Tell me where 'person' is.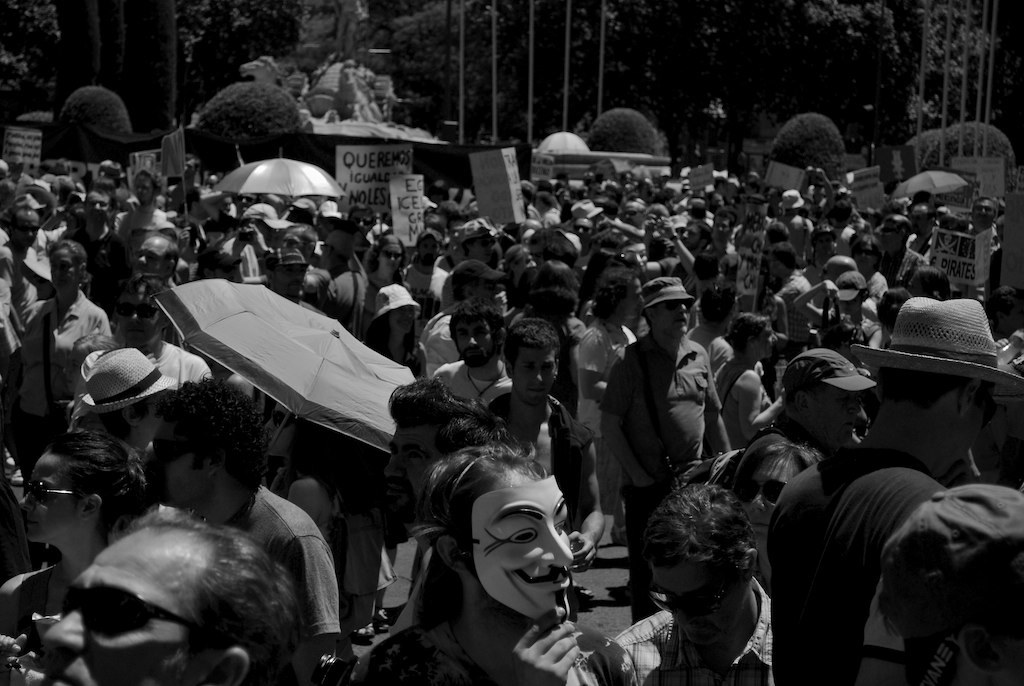
'person' is at locate(89, 346, 172, 460).
